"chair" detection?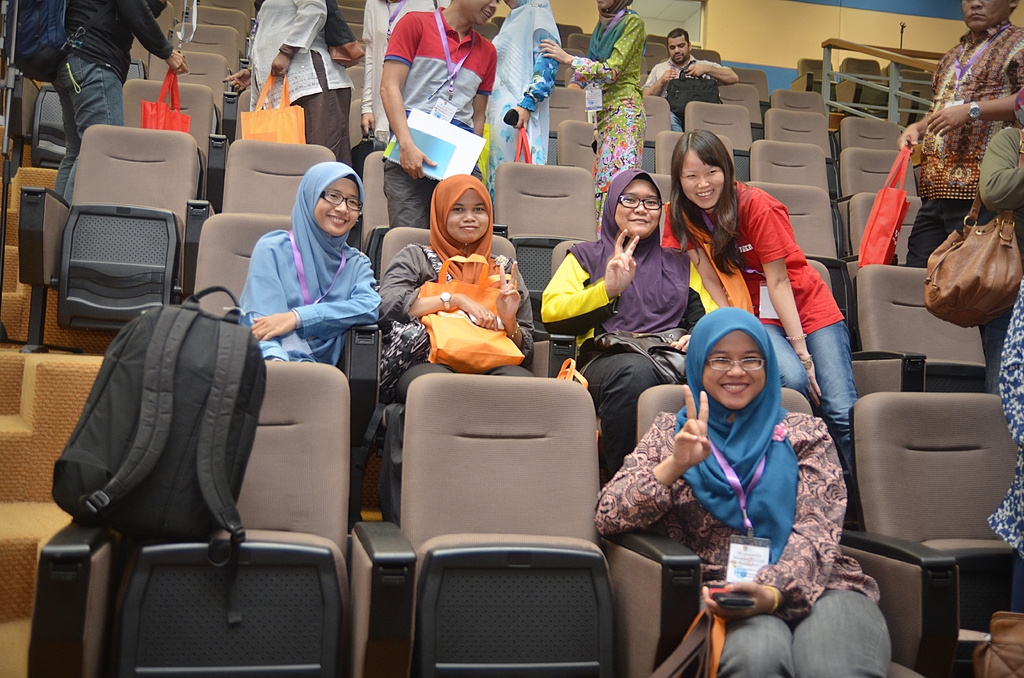
locate(640, 44, 669, 72)
